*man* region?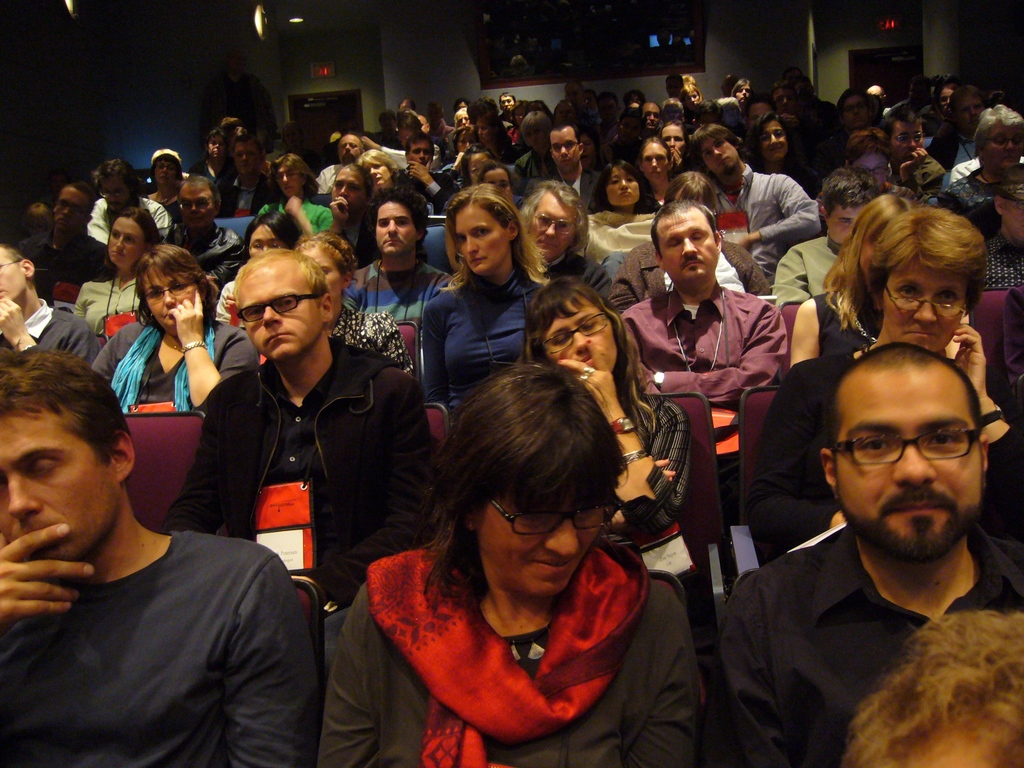
rect(717, 342, 1023, 767)
